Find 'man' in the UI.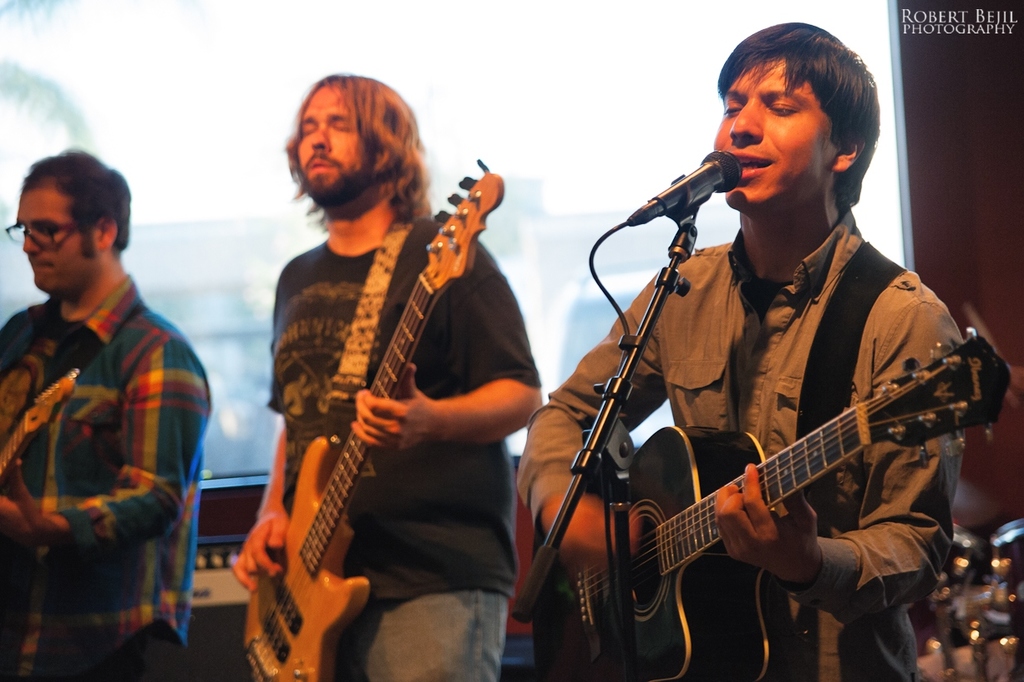
UI element at crop(515, 16, 968, 681).
